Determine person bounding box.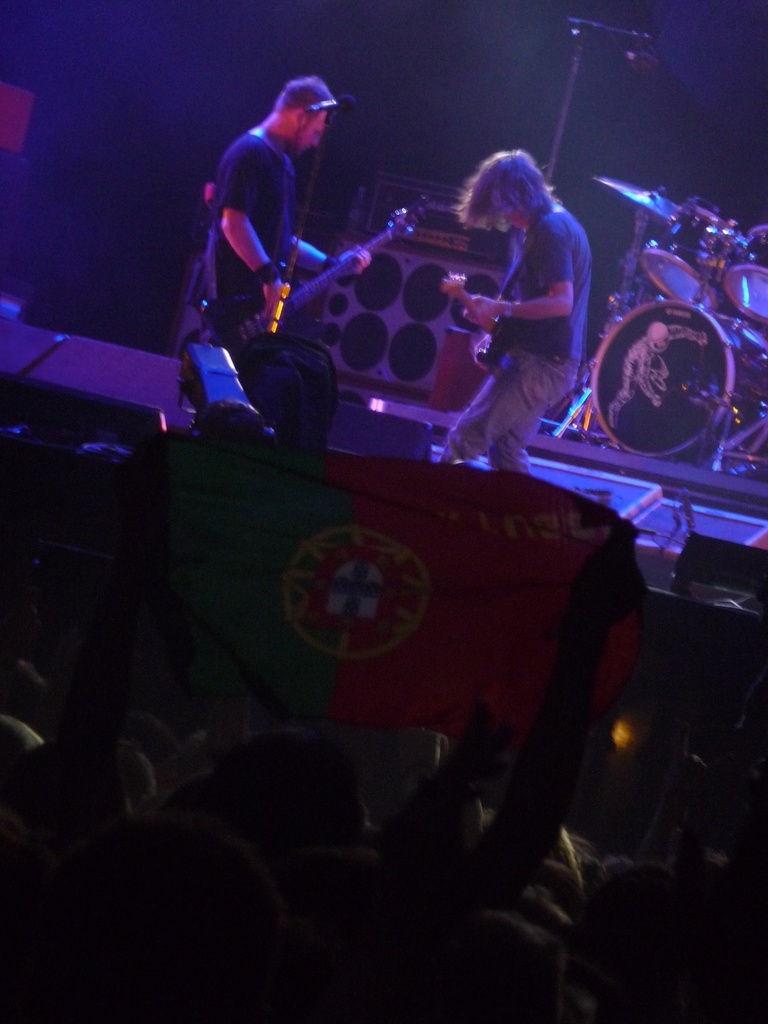
Determined: region(438, 140, 594, 486).
